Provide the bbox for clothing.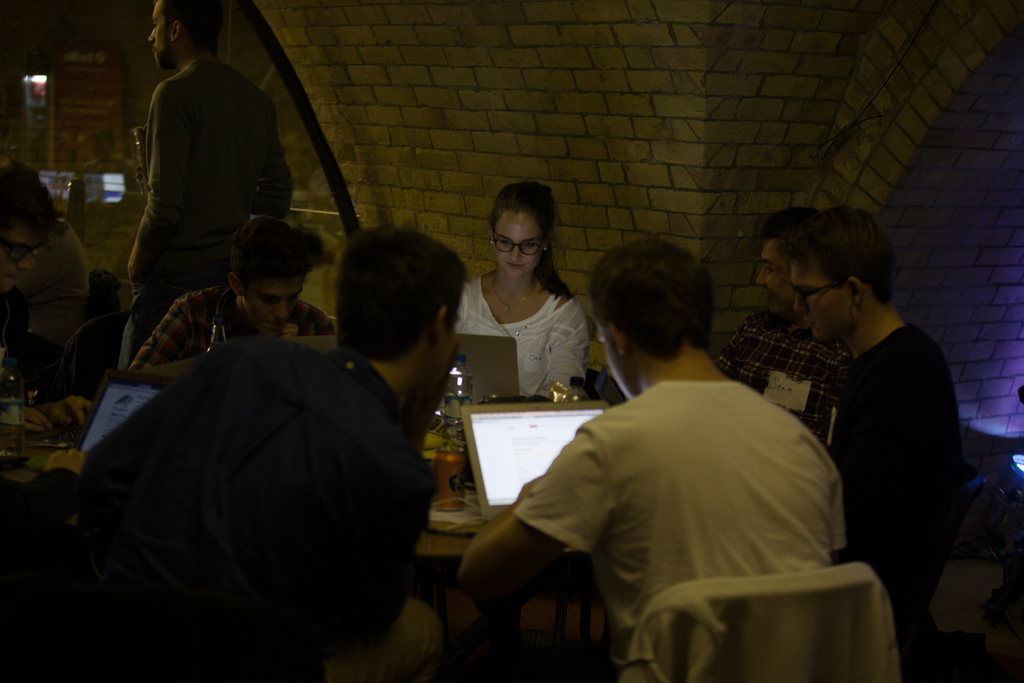
bbox=[452, 267, 590, 394].
